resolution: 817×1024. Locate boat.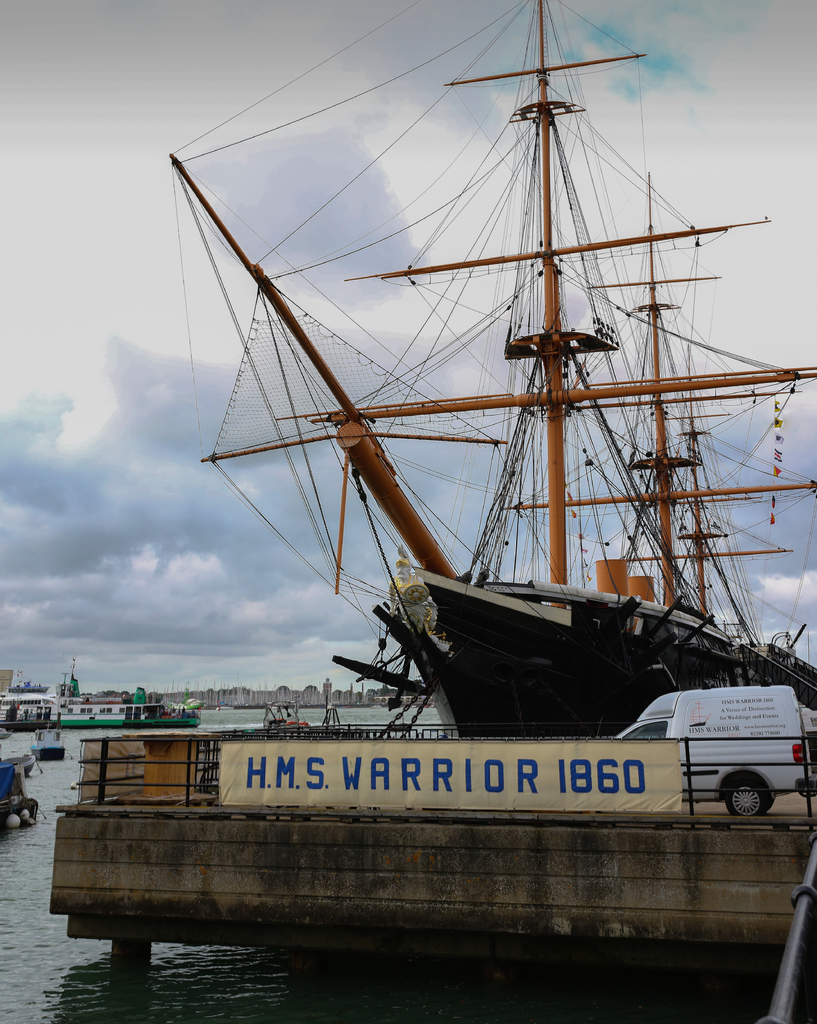
<bbox>256, 686, 315, 735</bbox>.
